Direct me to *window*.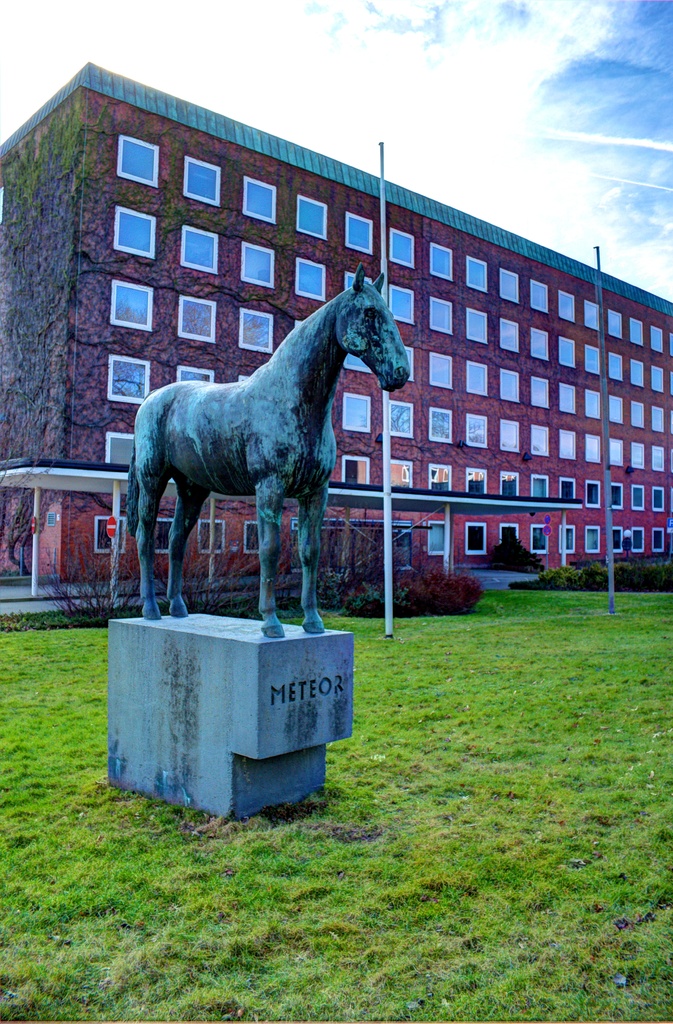
Direction: x1=608 y1=348 x2=628 y2=385.
